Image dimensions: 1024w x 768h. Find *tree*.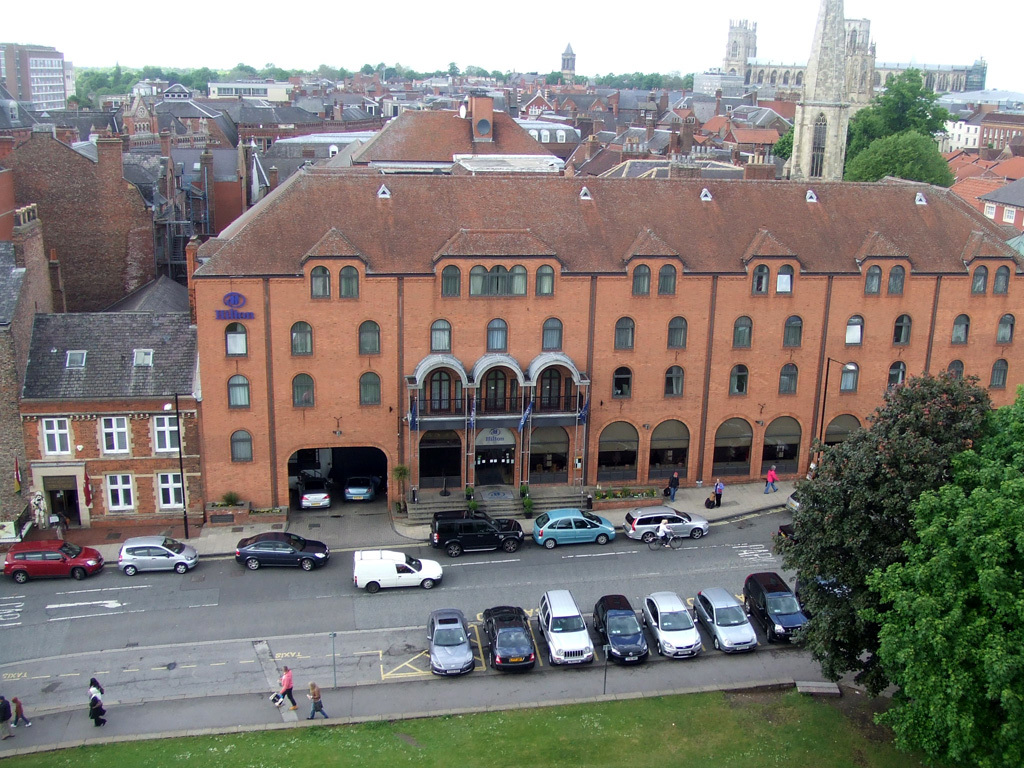
<region>837, 125, 971, 190</region>.
